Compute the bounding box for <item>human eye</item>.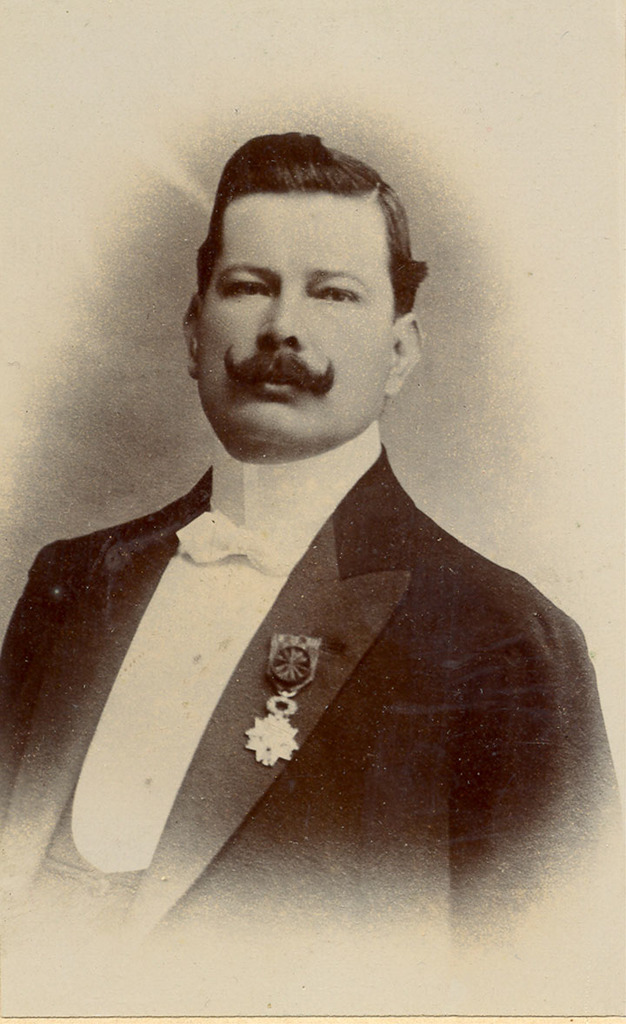
{"x1": 219, "y1": 277, "x2": 274, "y2": 298}.
